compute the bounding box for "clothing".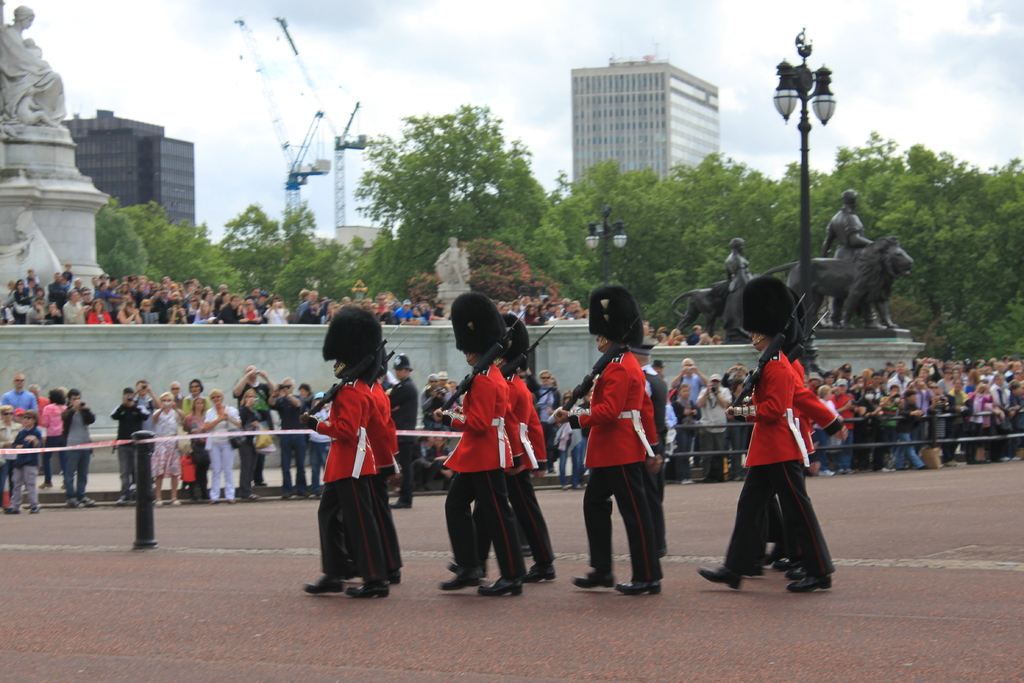
{"left": 60, "top": 400, "right": 98, "bottom": 500}.
